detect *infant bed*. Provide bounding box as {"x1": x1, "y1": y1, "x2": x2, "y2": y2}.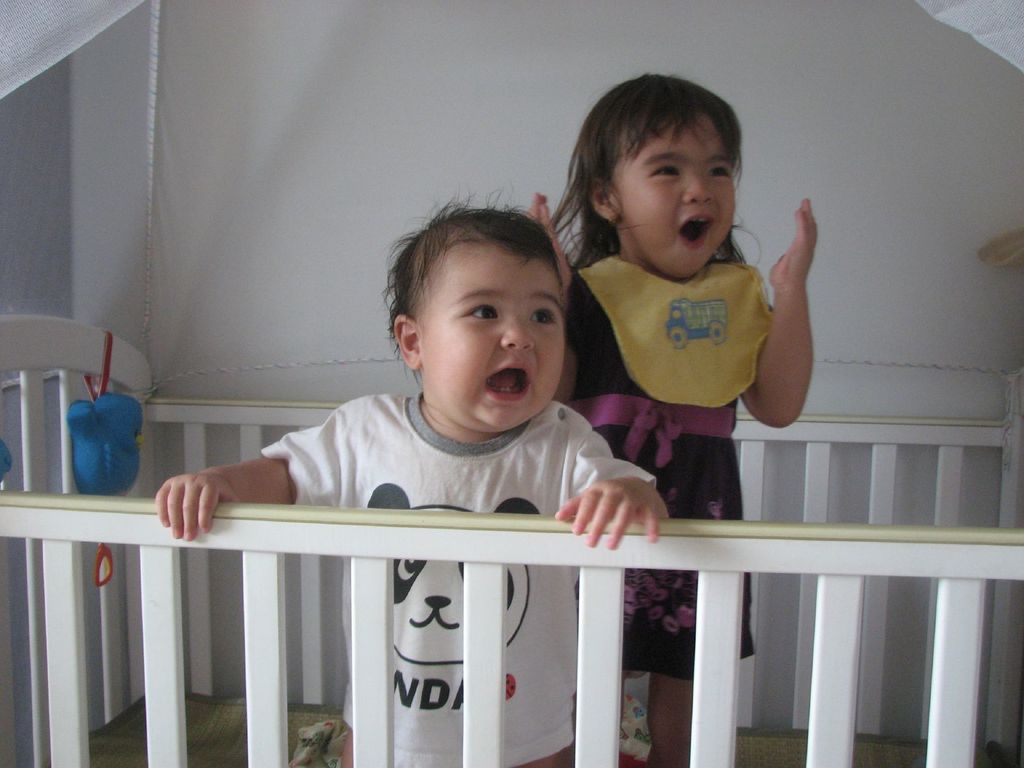
{"x1": 0, "y1": 315, "x2": 1023, "y2": 767}.
